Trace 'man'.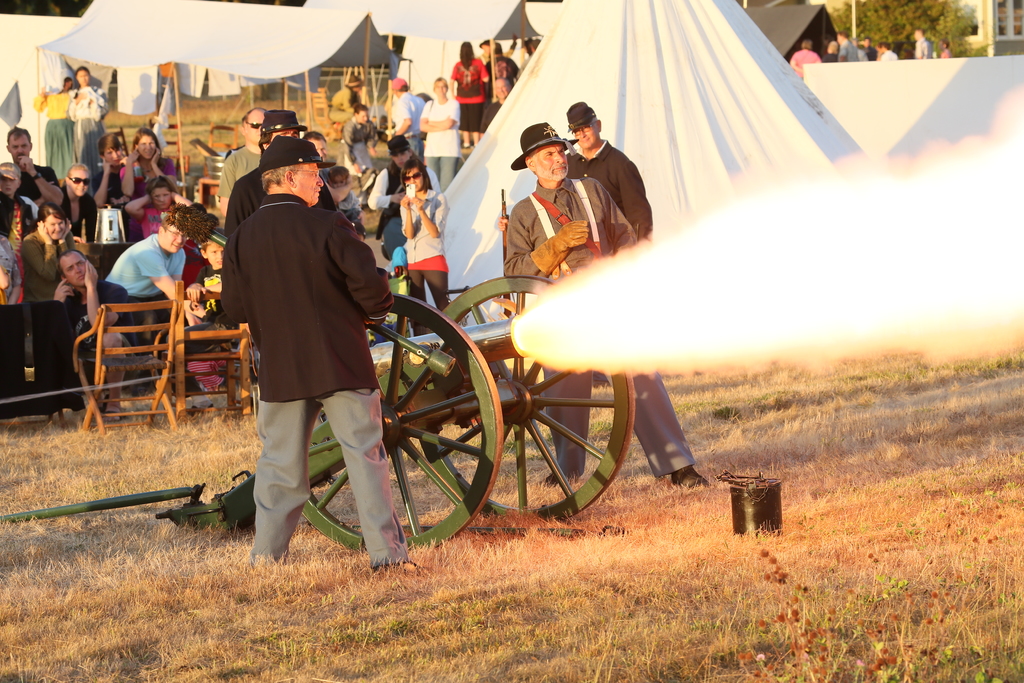
Traced to {"left": 110, "top": 210, "right": 211, "bottom": 367}.
